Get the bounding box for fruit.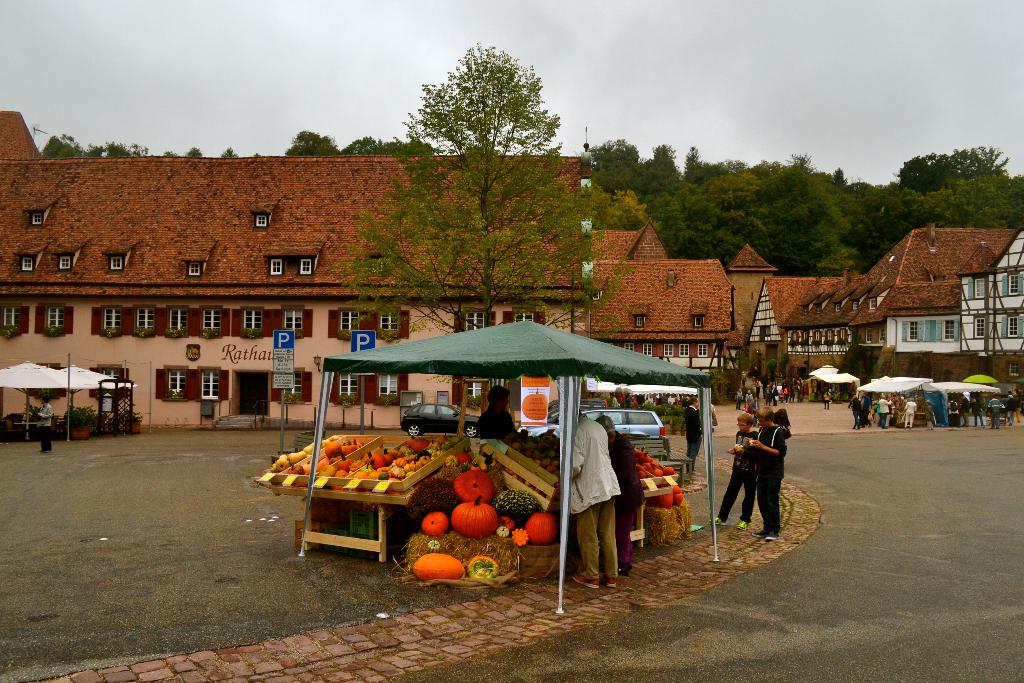
region(414, 553, 463, 580).
